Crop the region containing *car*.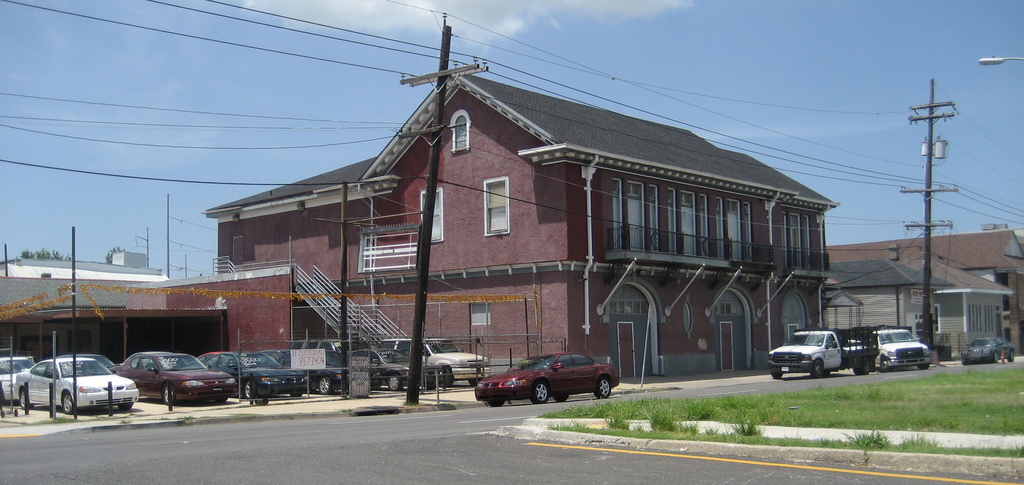
Crop region: locate(475, 351, 619, 404).
